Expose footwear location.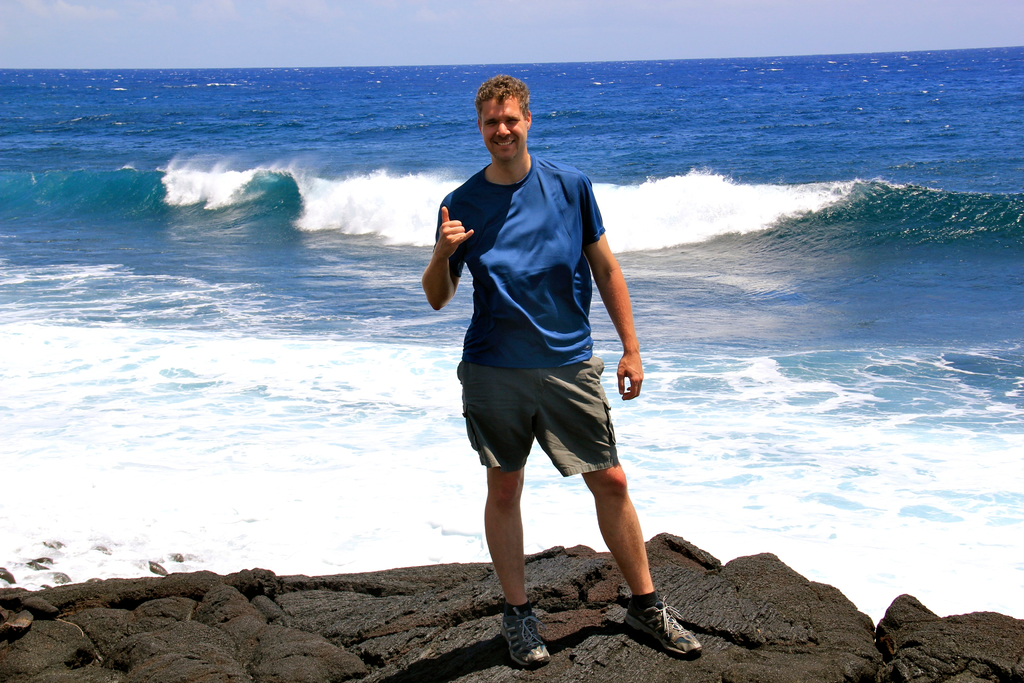
Exposed at <box>622,595,694,668</box>.
